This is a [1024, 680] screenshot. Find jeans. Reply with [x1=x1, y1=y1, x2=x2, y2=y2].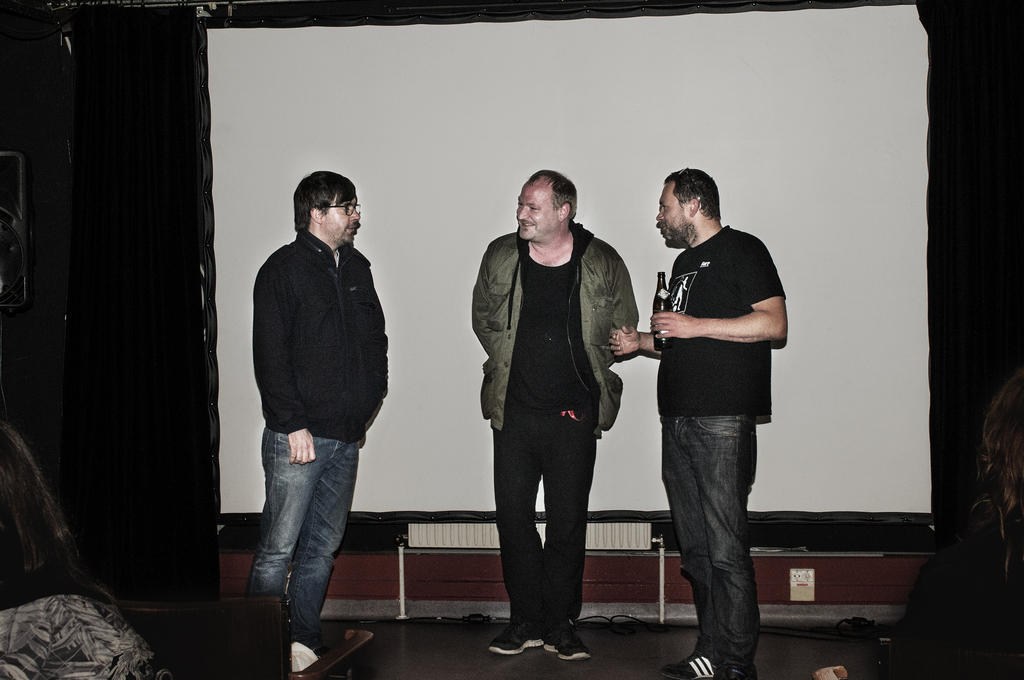
[x1=244, y1=423, x2=363, y2=655].
